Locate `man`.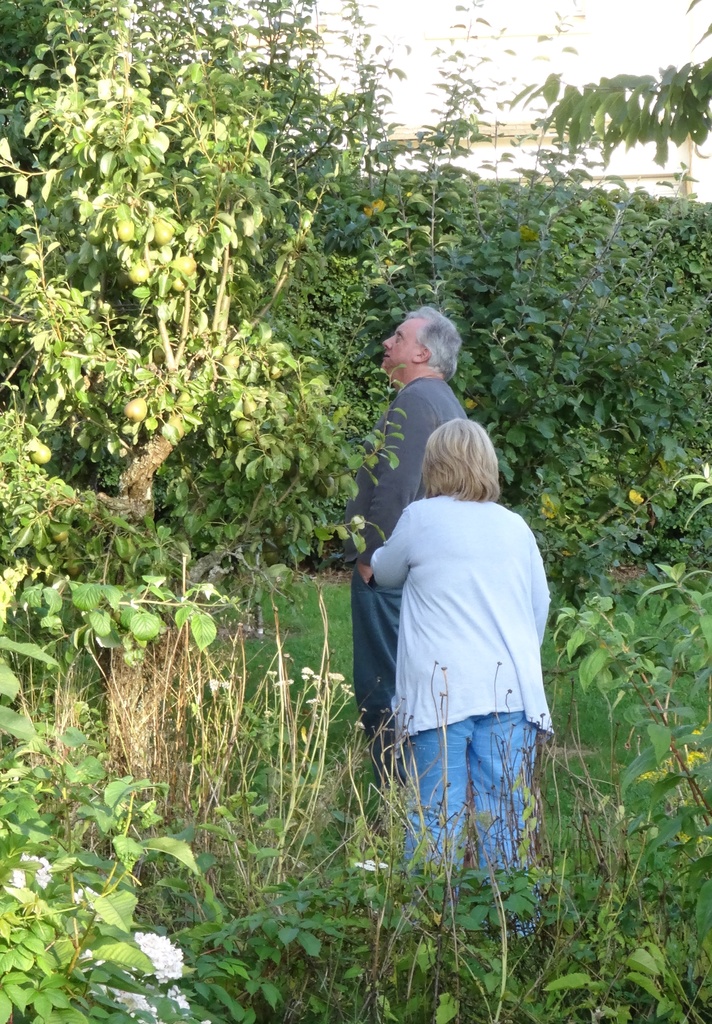
Bounding box: (347, 307, 462, 785).
